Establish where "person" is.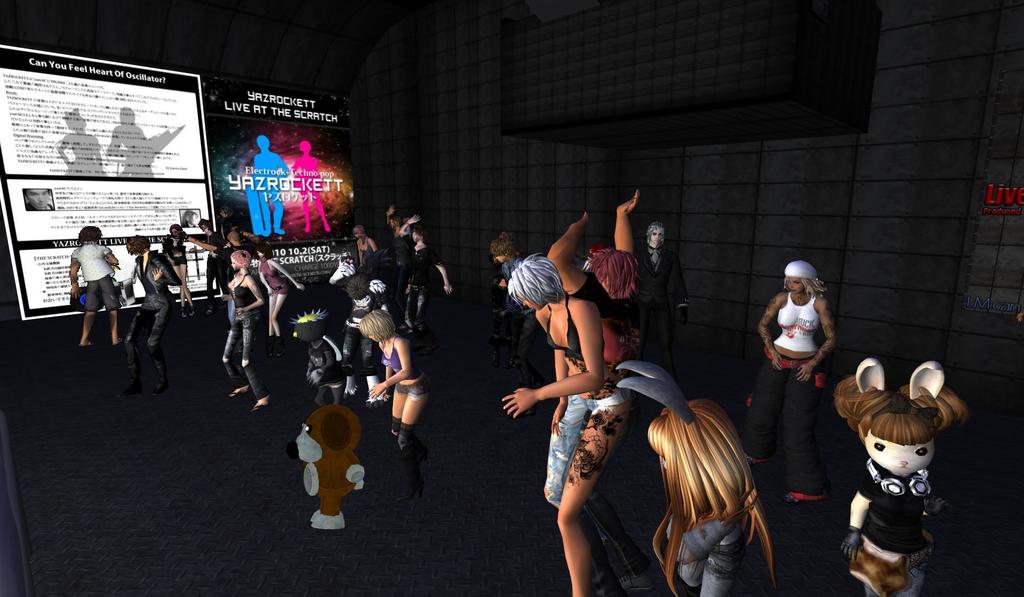
Established at rect(341, 247, 353, 269).
